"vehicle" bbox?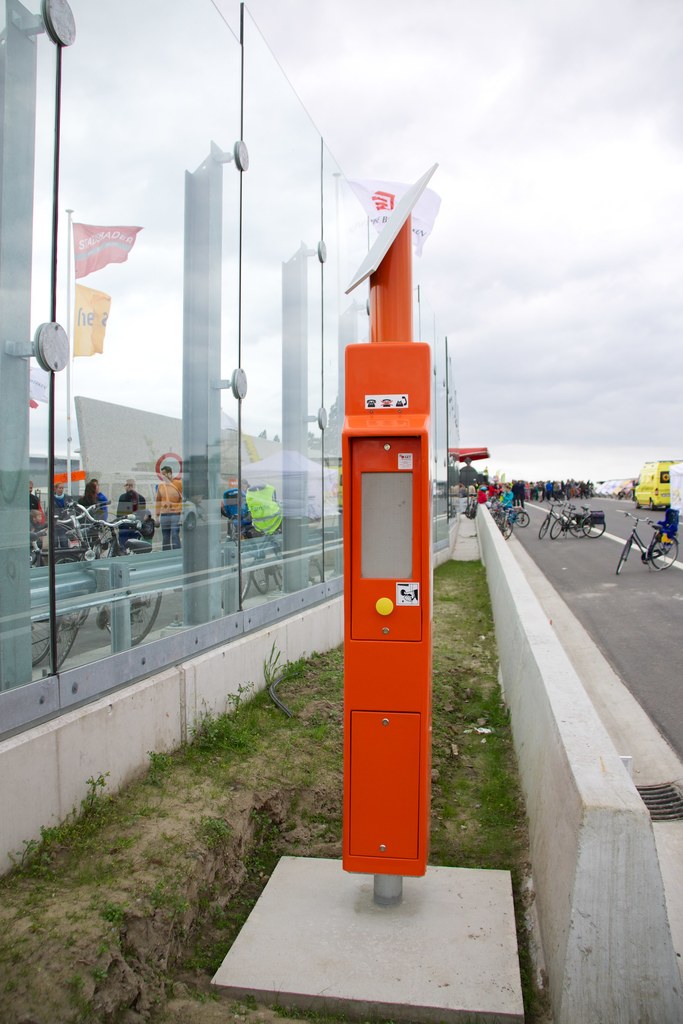
{"left": 487, "top": 502, "right": 527, "bottom": 529}
